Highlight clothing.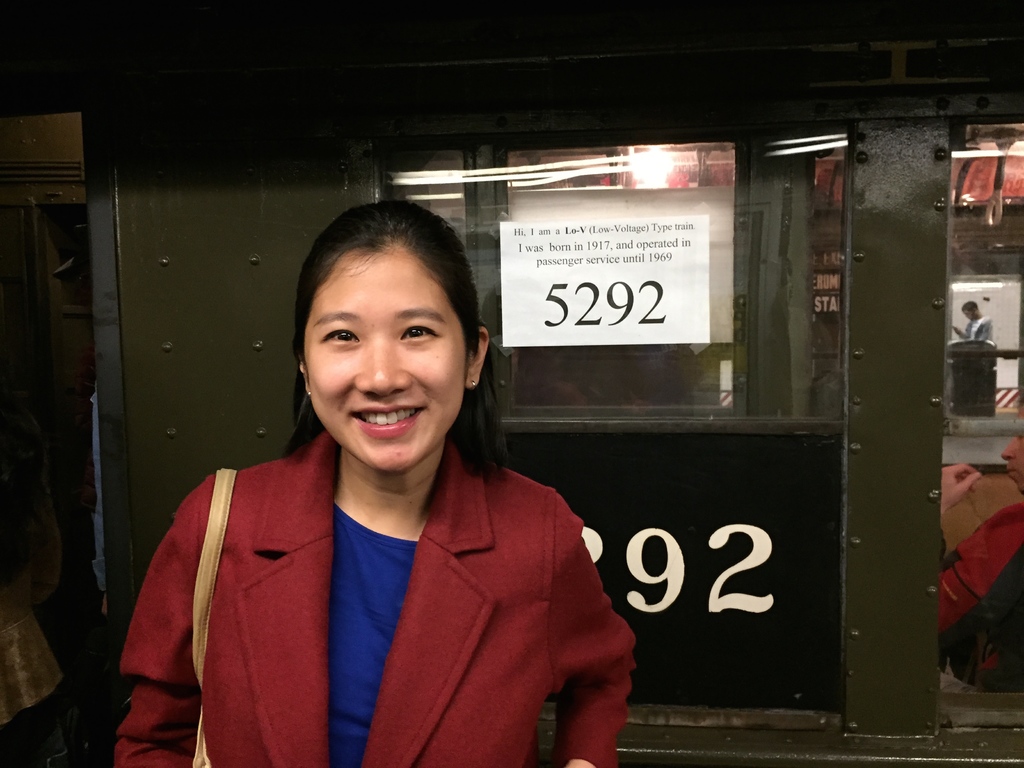
Highlighted region: <region>942, 501, 1023, 688</region>.
